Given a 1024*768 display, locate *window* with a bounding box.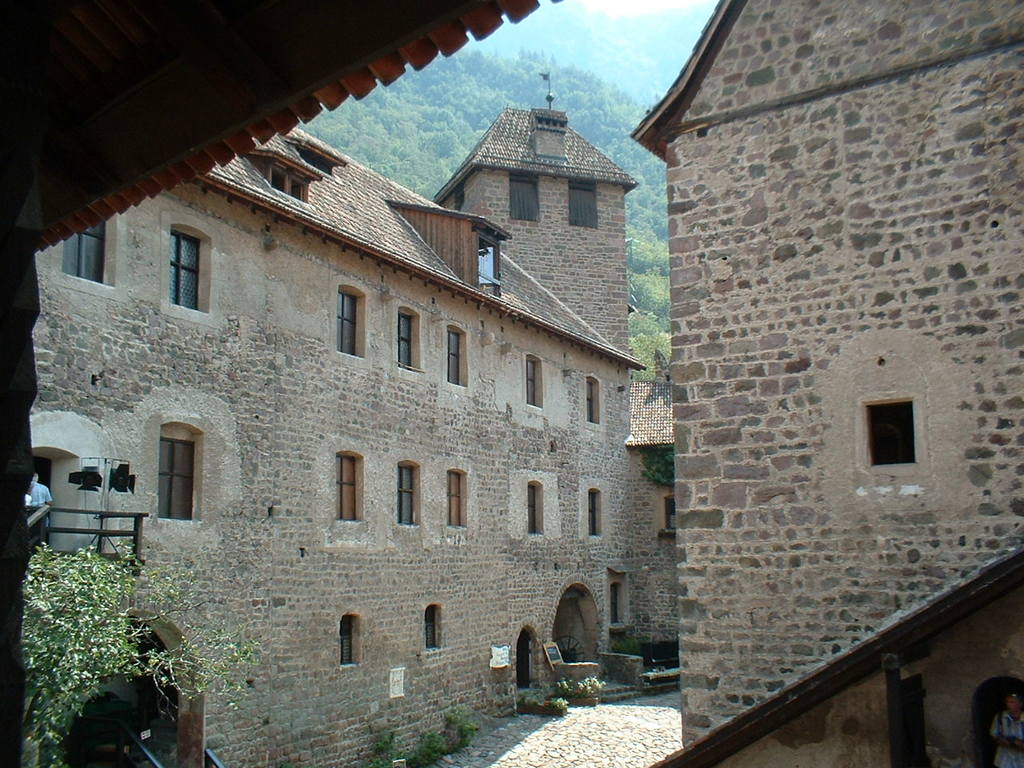
Located: <bbox>162, 430, 190, 526</bbox>.
